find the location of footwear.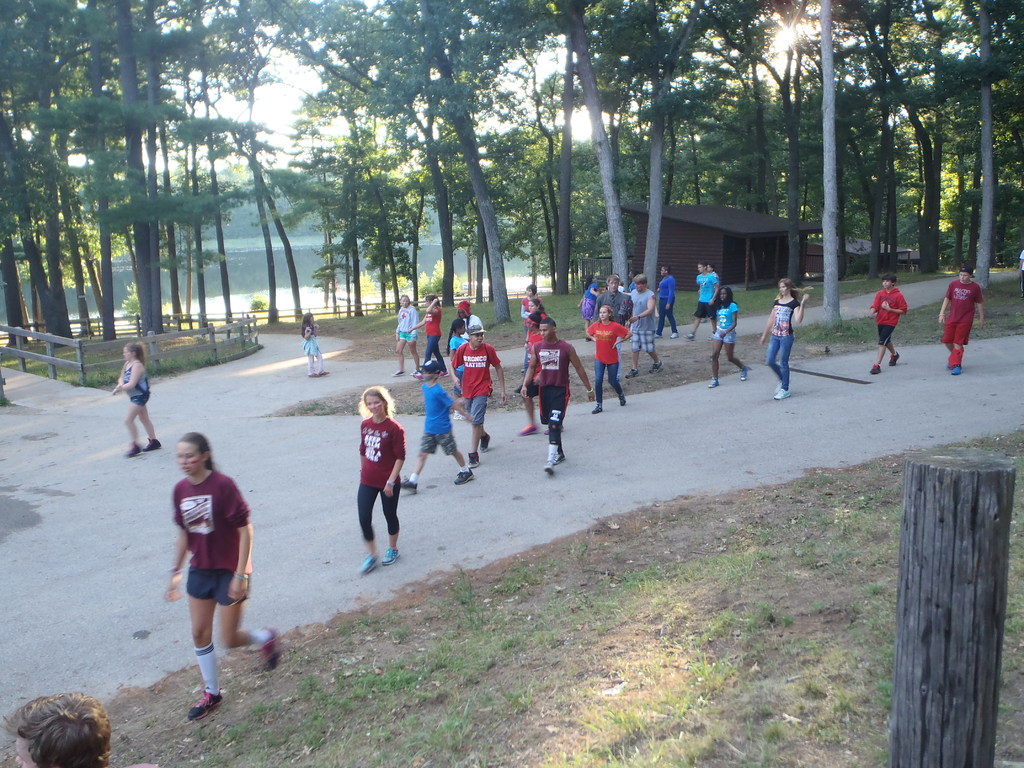
Location: [126,440,139,456].
